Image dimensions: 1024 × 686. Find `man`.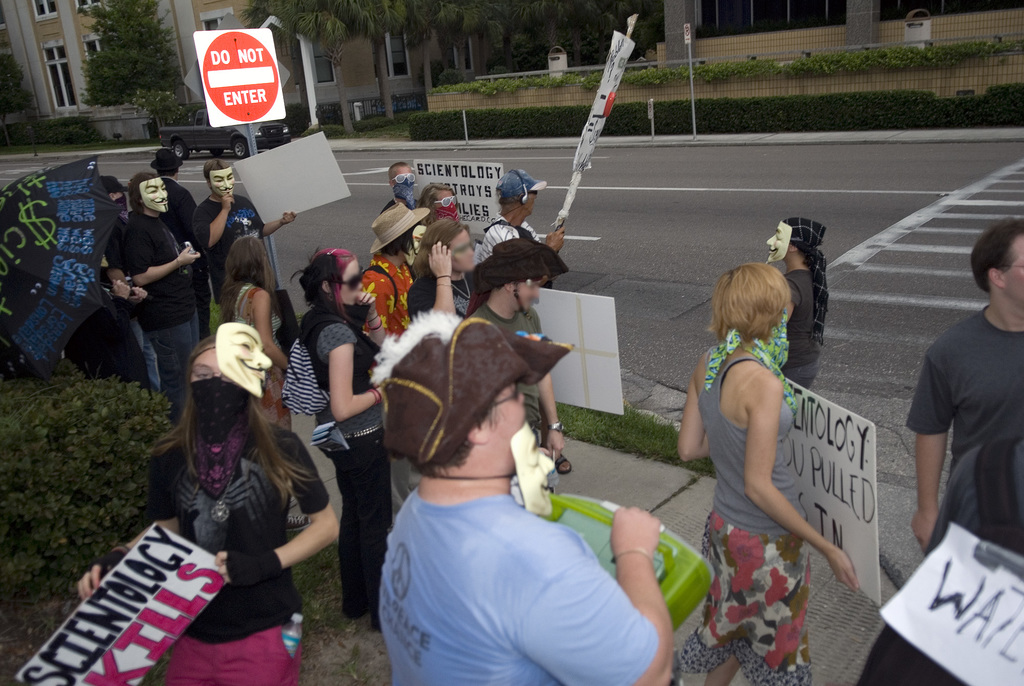
900,249,1018,602.
